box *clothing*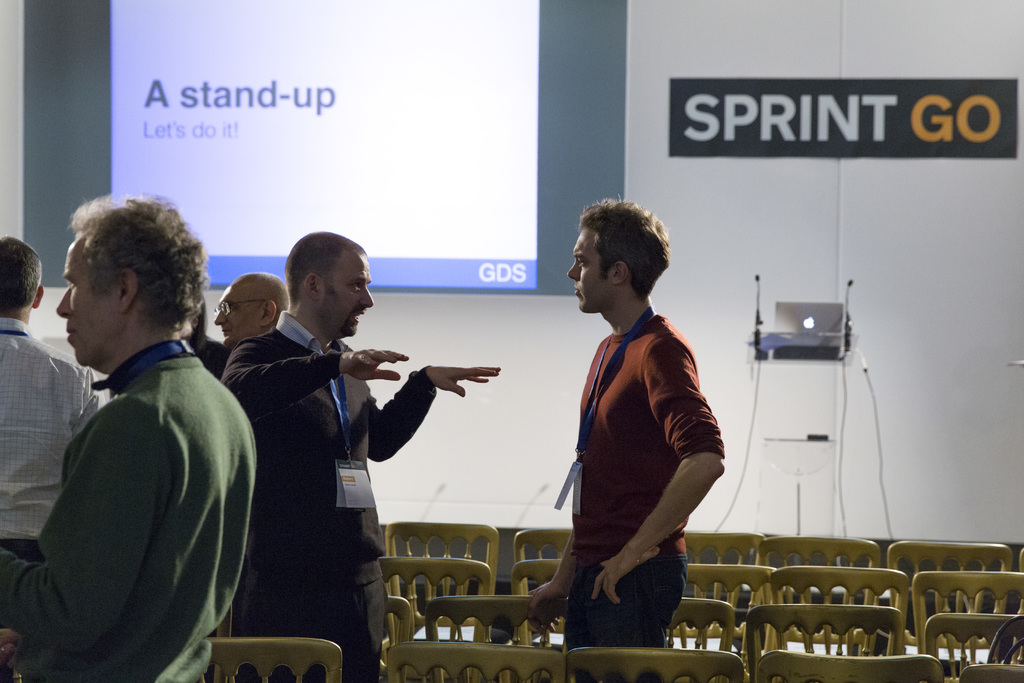
[0,347,263,682]
